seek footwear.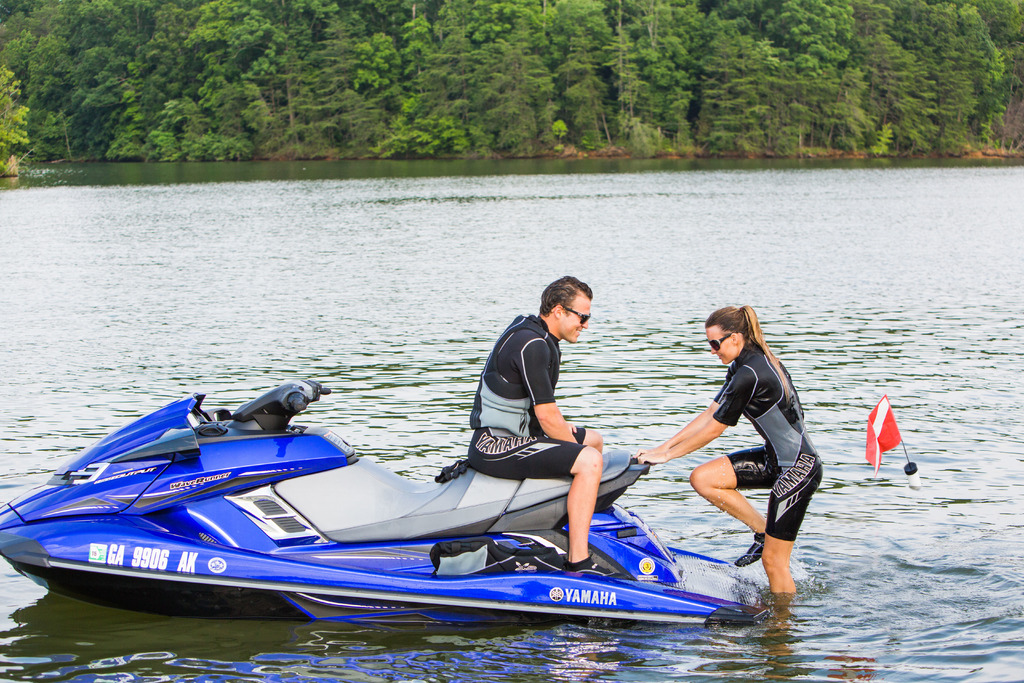
x1=566, y1=558, x2=620, y2=579.
